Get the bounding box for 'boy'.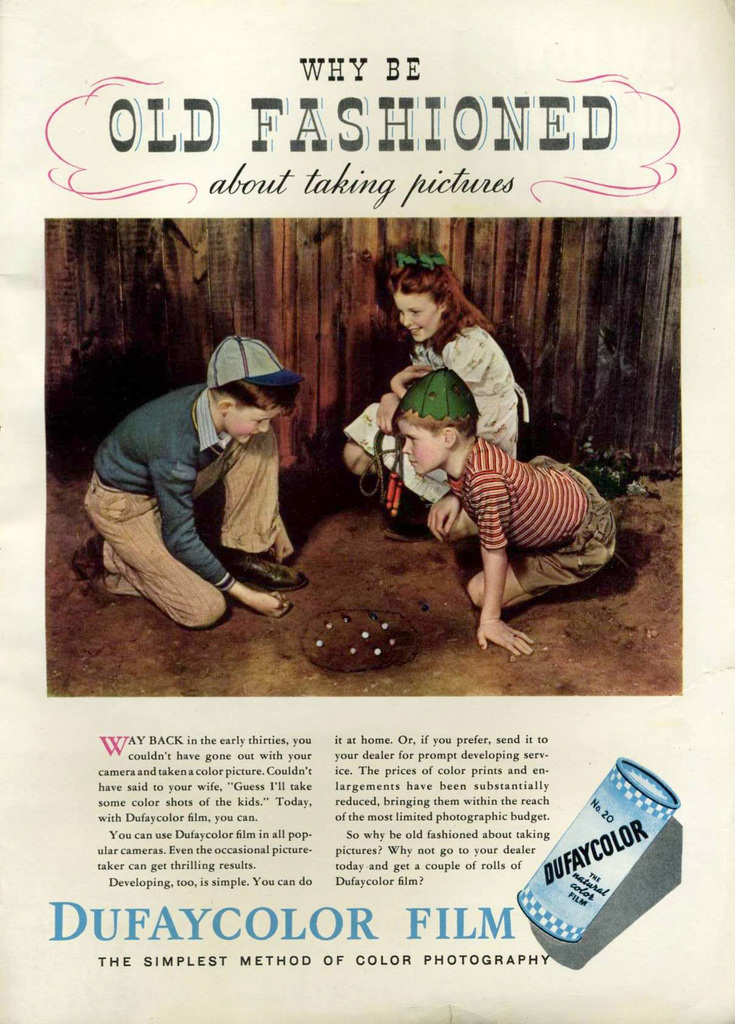
pyautogui.locateOnScreen(83, 328, 336, 641).
